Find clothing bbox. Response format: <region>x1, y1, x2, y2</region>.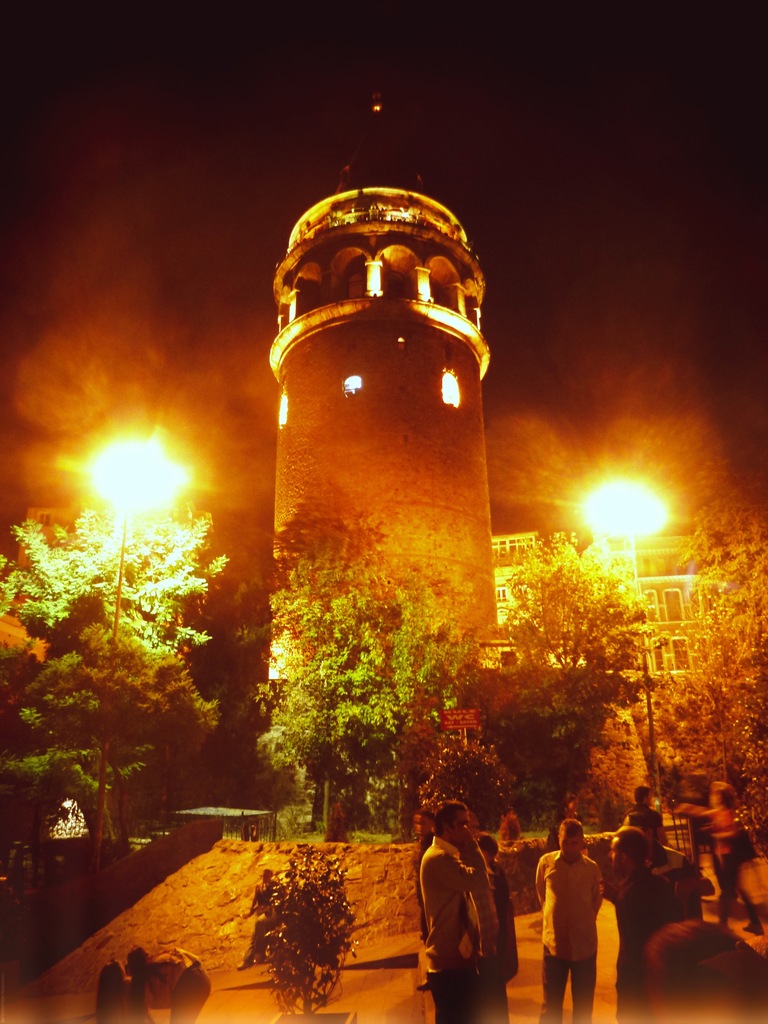
<region>535, 836, 609, 1023</region>.
